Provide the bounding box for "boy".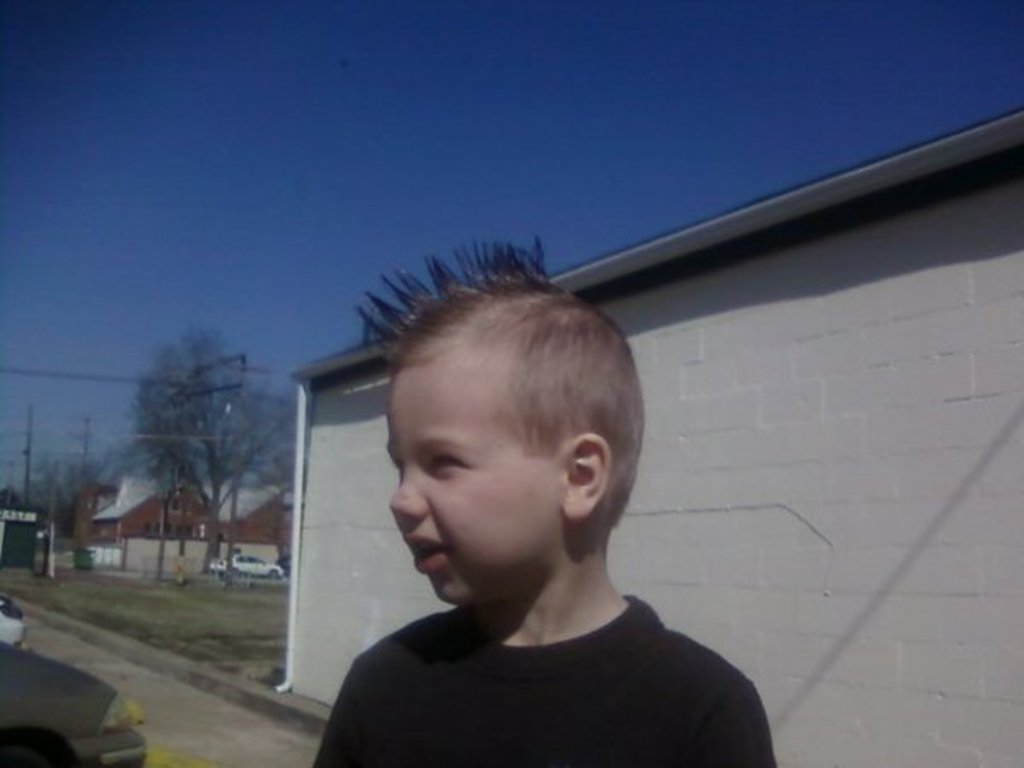
290, 253, 748, 767.
